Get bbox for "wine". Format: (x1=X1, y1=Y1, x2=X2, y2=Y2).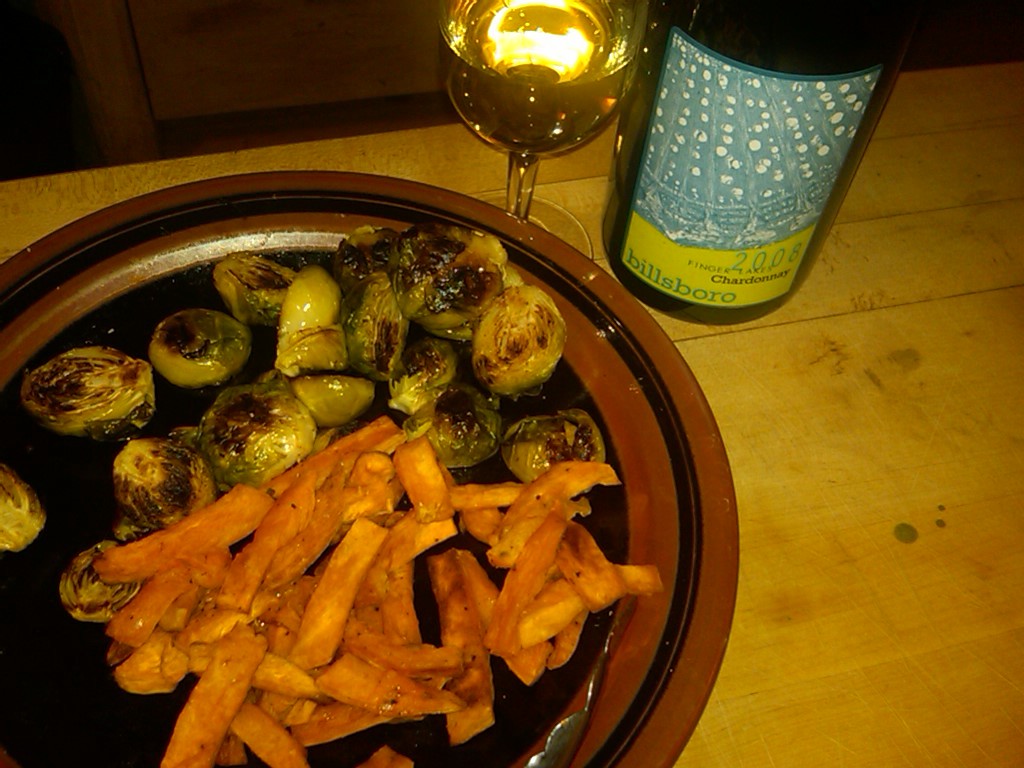
(x1=440, y1=0, x2=631, y2=220).
